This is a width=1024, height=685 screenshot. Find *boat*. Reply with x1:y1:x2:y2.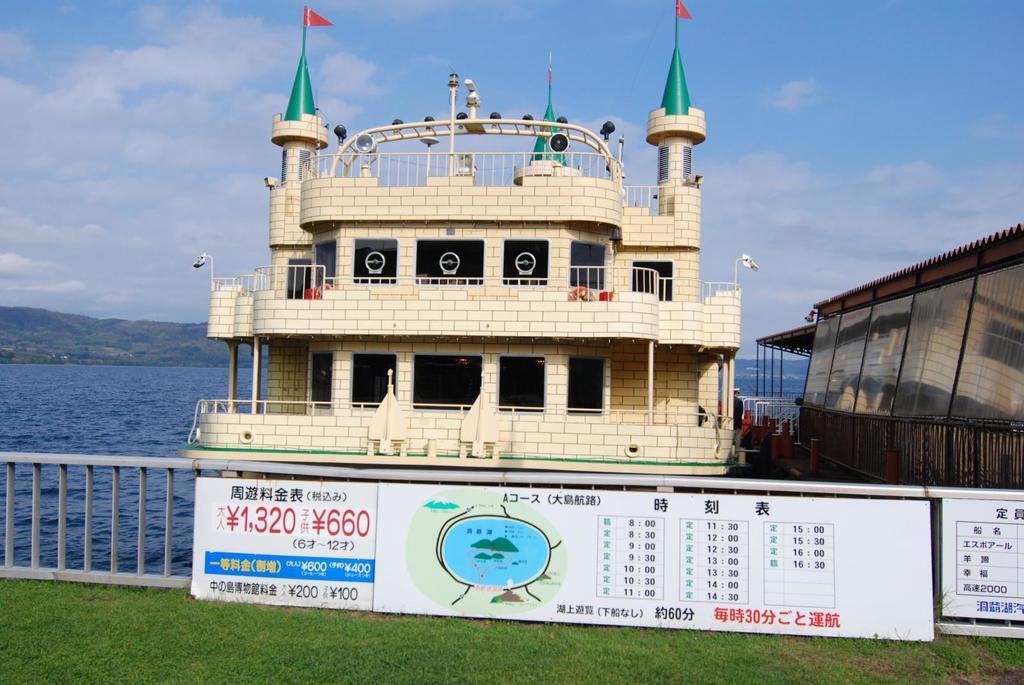
173:65:748:478.
